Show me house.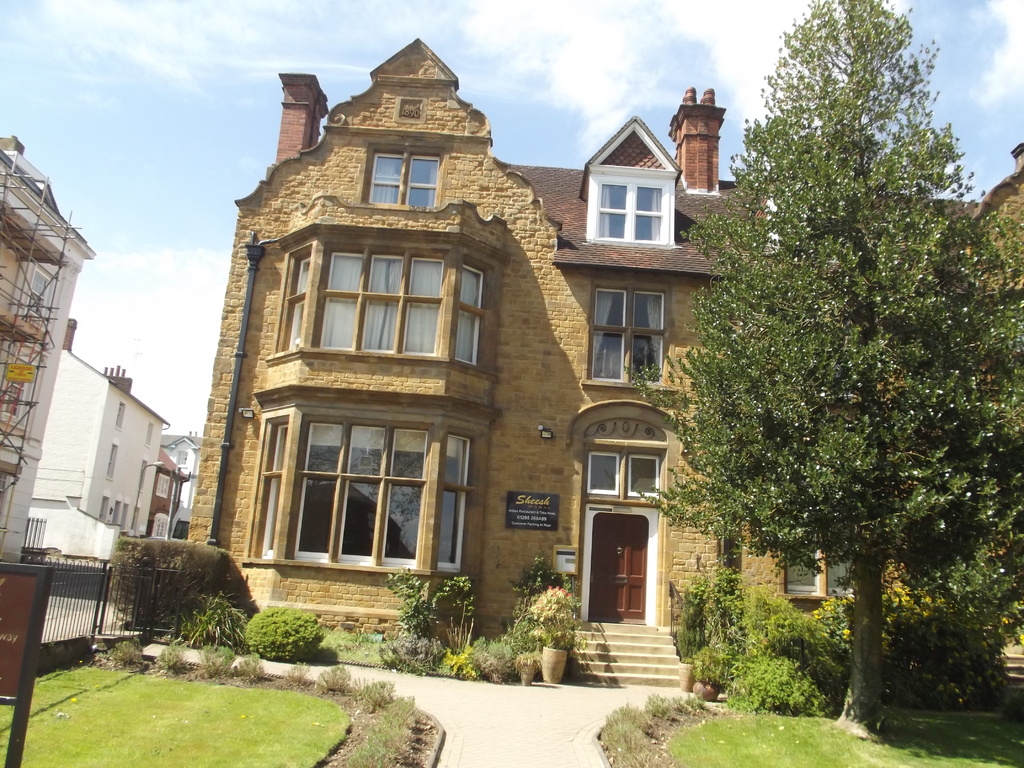
house is here: BBox(10, 332, 165, 560).
